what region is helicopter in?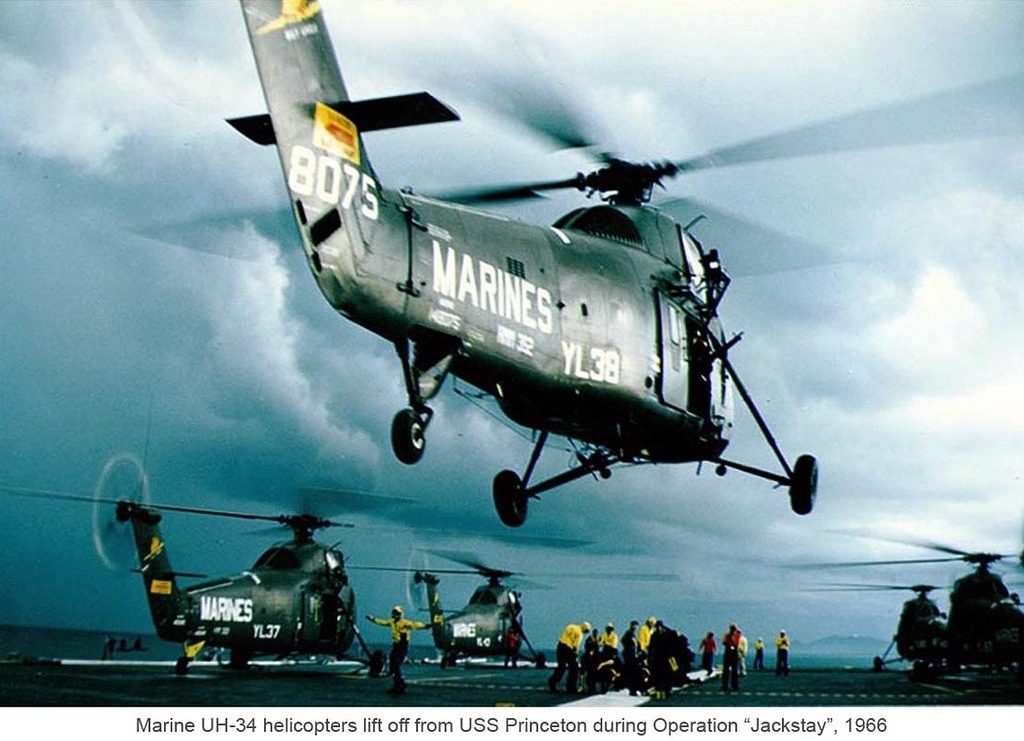
224:0:1023:529.
